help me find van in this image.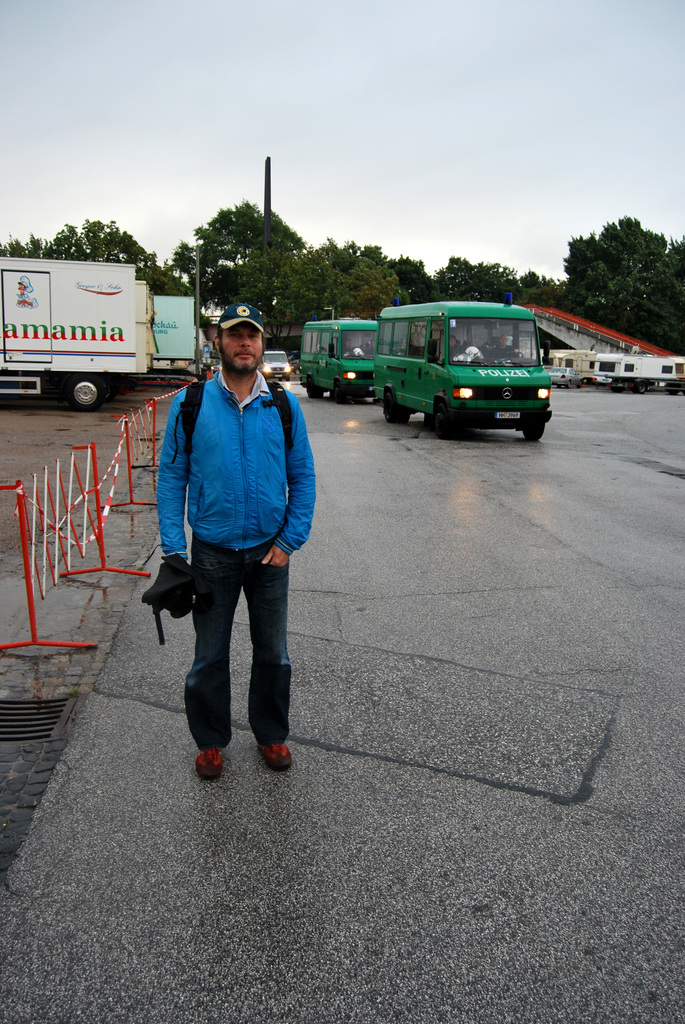
Found it: [x1=296, y1=317, x2=386, y2=401].
